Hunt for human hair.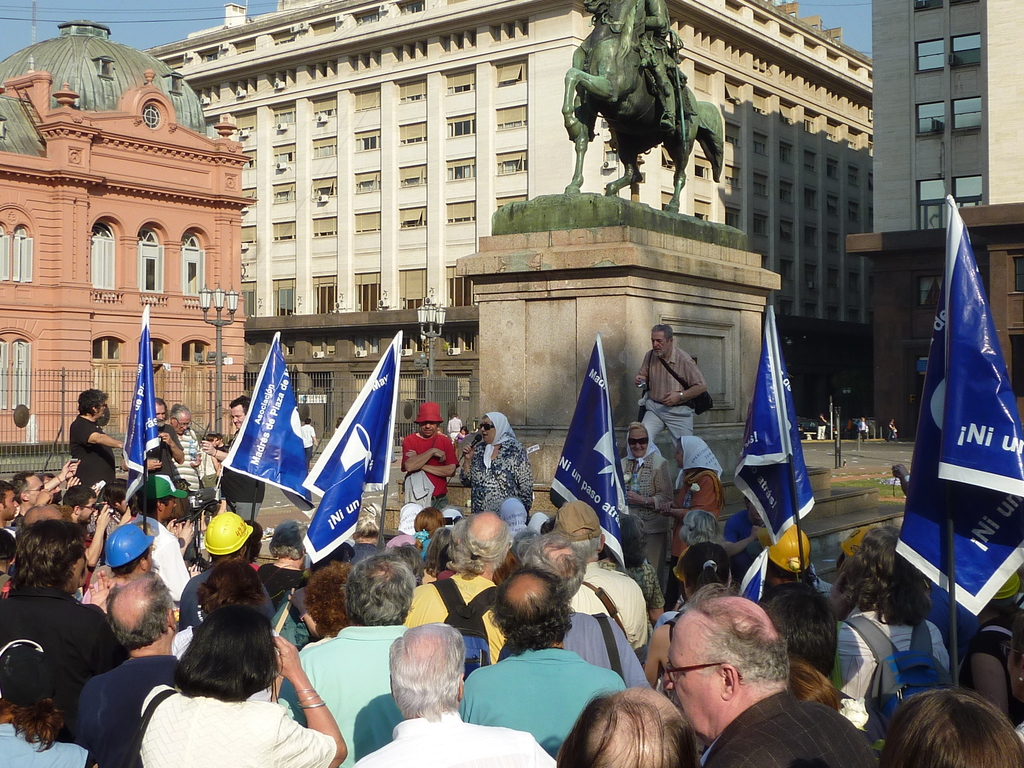
Hunted down at x1=268, y1=521, x2=313, y2=558.
